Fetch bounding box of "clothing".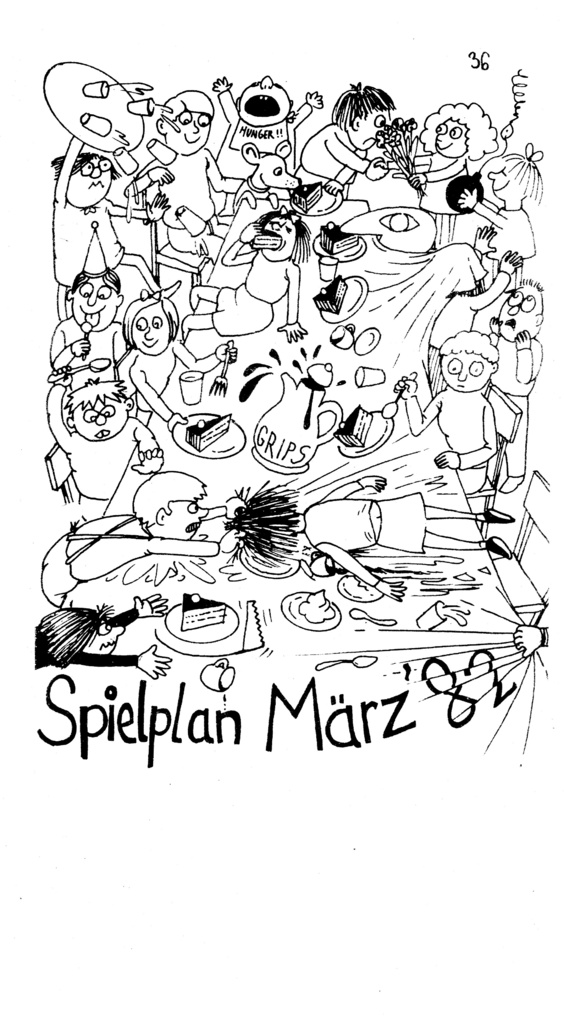
Bbox: crop(141, 147, 242, 250).
